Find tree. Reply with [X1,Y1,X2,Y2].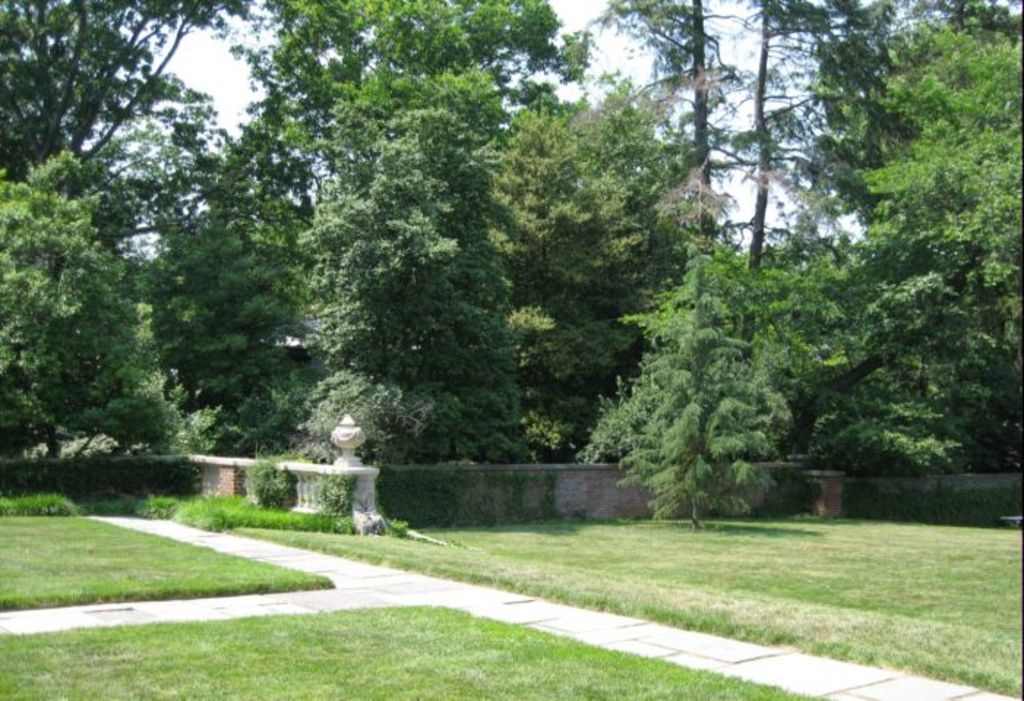
[860,22,1023,449].
